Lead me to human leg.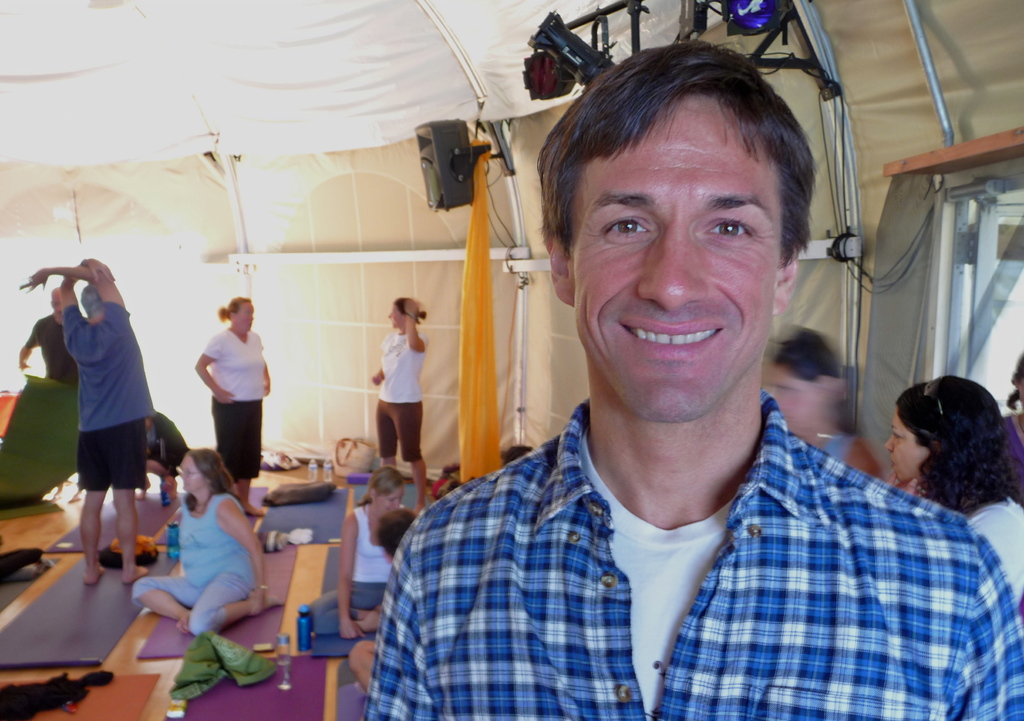
Lead to (left=378, top=392, right=425, bottom=509).
